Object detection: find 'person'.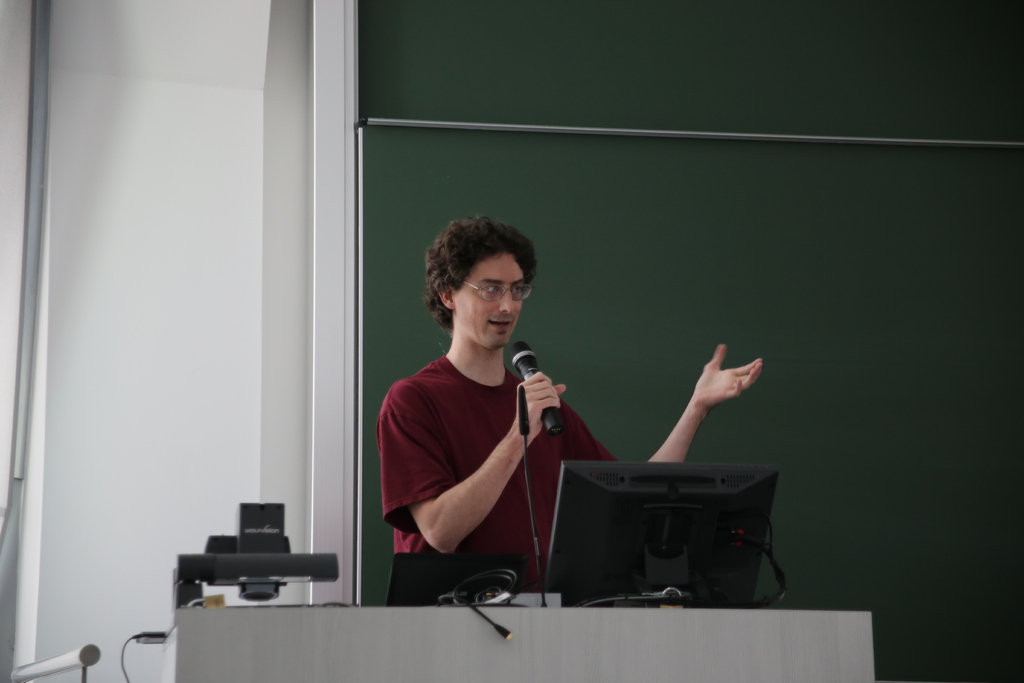
<region>379, 213, 765, 601</region>.
